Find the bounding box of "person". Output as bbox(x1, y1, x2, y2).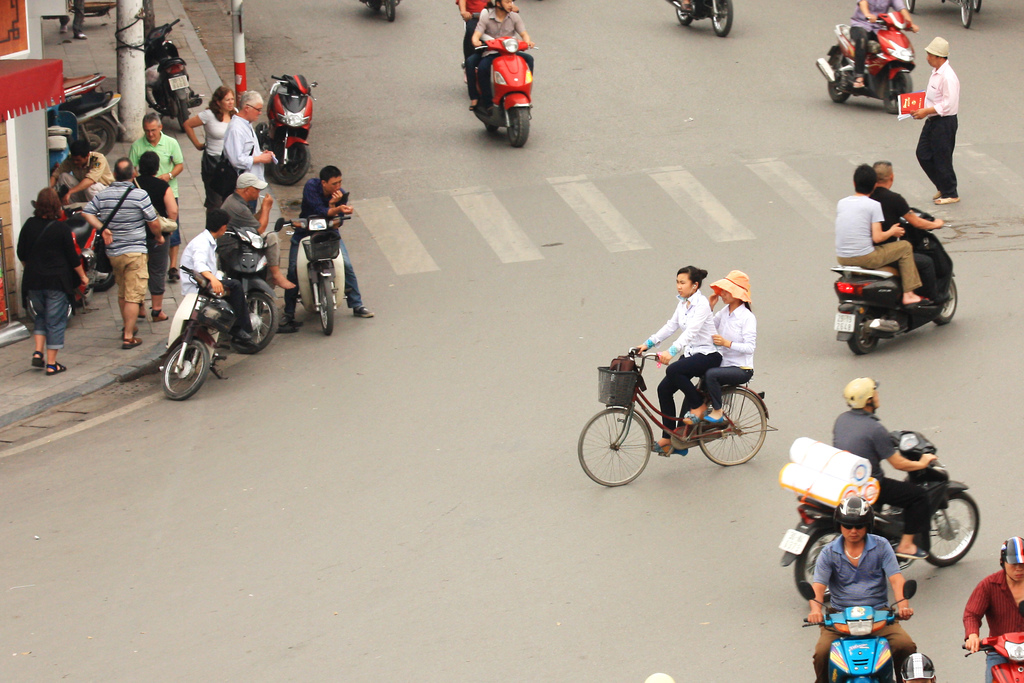
bbox(179, 211, 255, 347).
